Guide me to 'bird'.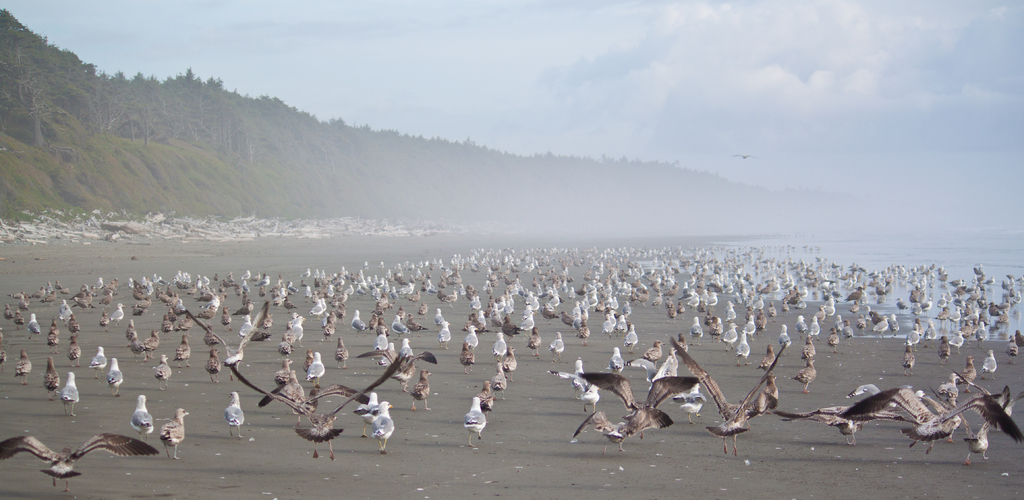
Guidance: {"x1": 164, "y1": 334, "x2": 191, "y2": 370}.
